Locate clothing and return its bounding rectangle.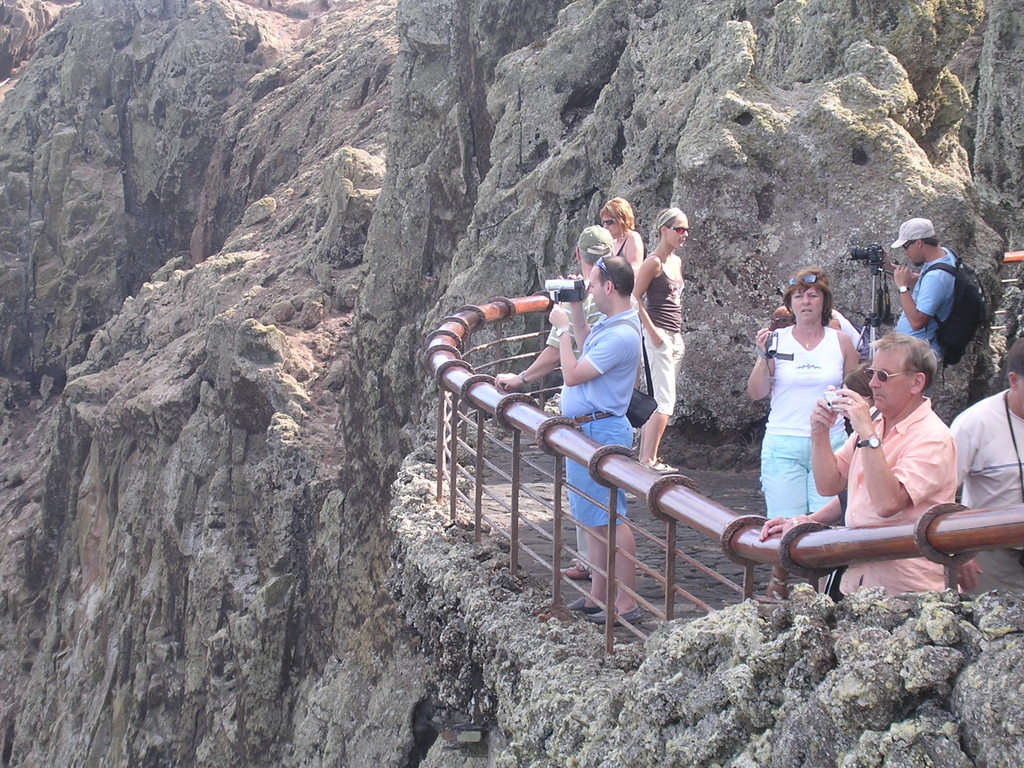
x1=636 y1=243 x2=684 y2=417.
